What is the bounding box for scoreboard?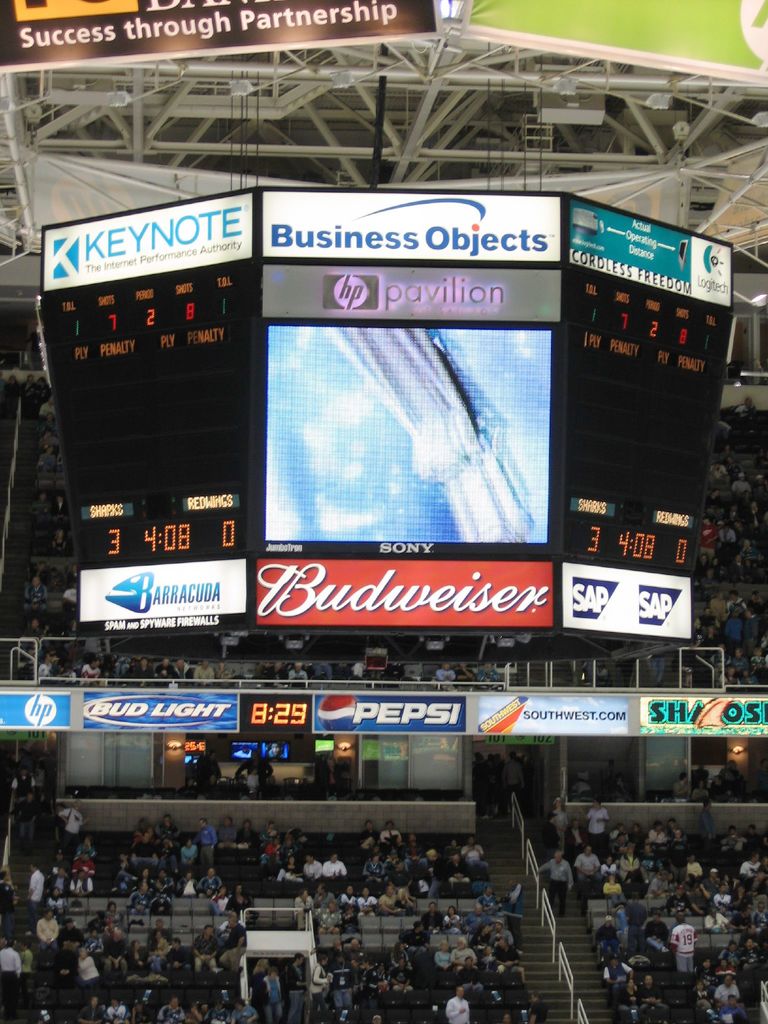
BBox(38, 182, 734, 668).
